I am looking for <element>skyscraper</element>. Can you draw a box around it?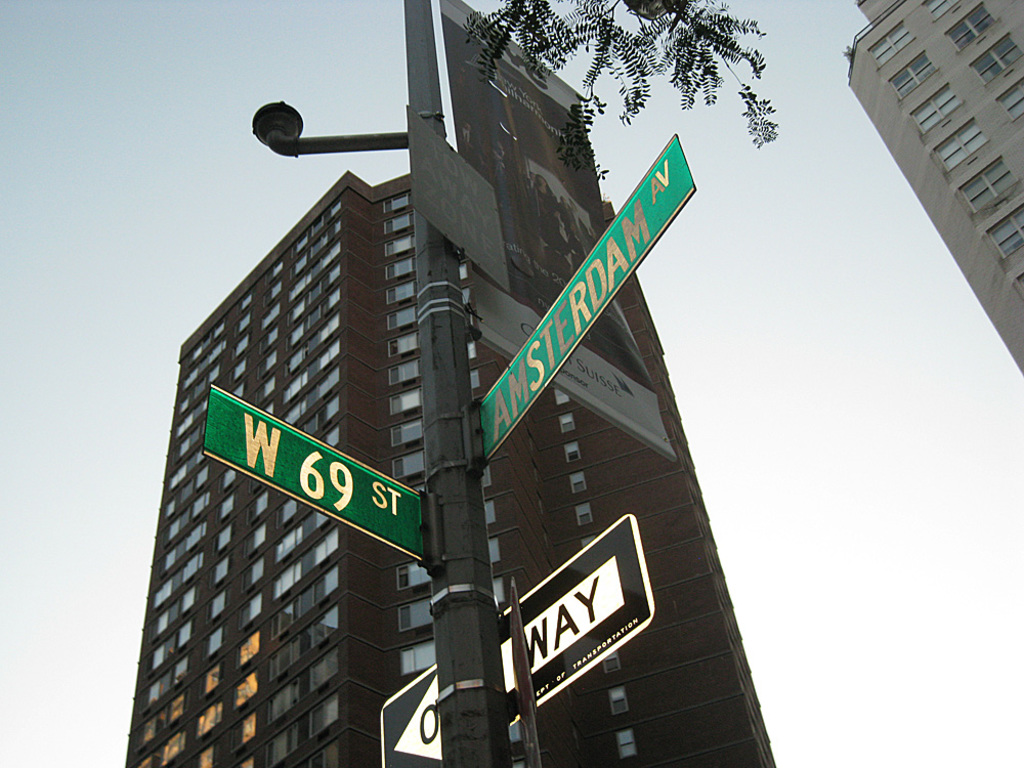
Sure, the bounding box is bbox=[124, 162, 775, 766].
